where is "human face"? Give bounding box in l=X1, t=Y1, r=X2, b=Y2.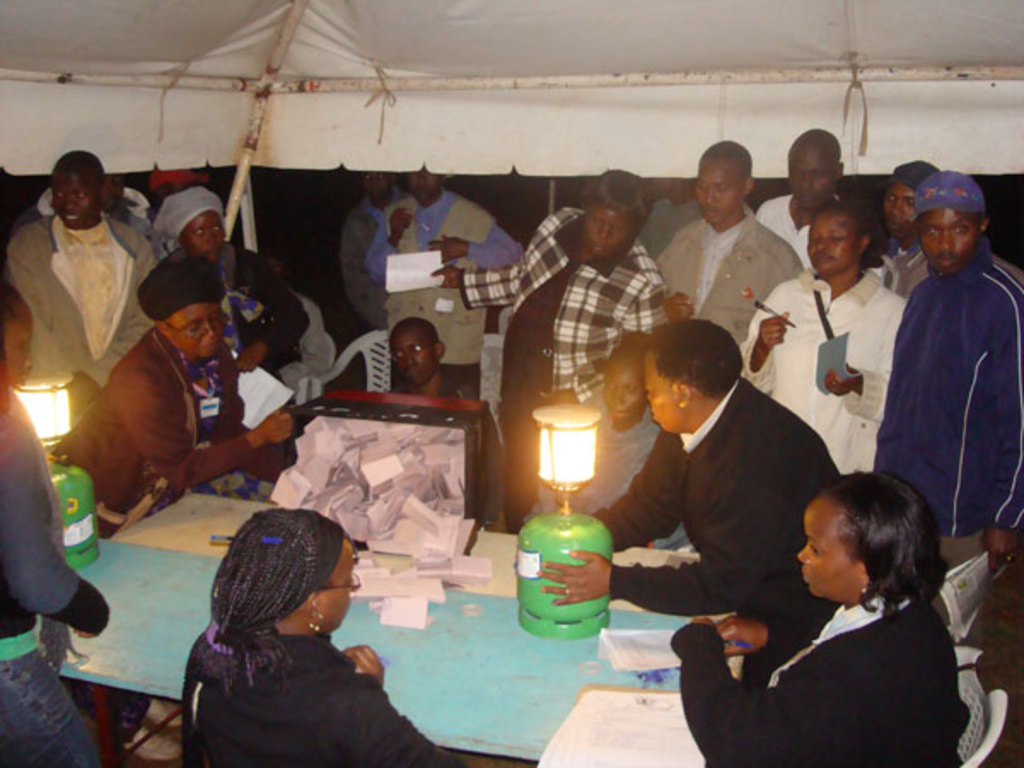
l=404, t=171, r=442, b=198.
